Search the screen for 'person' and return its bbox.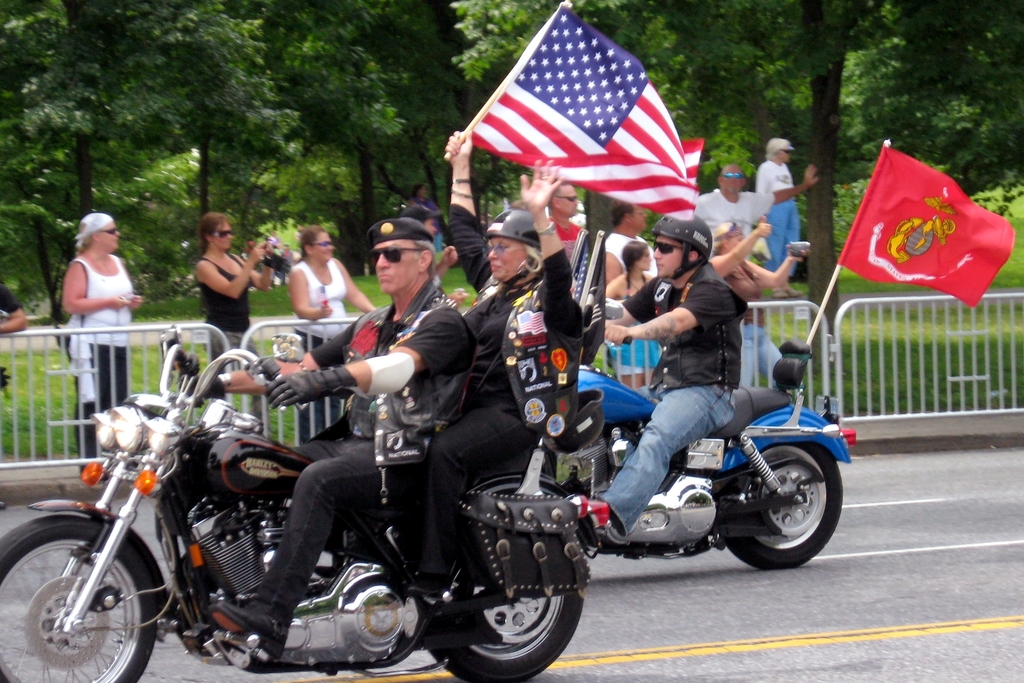
Found: (399,183,446,243).
